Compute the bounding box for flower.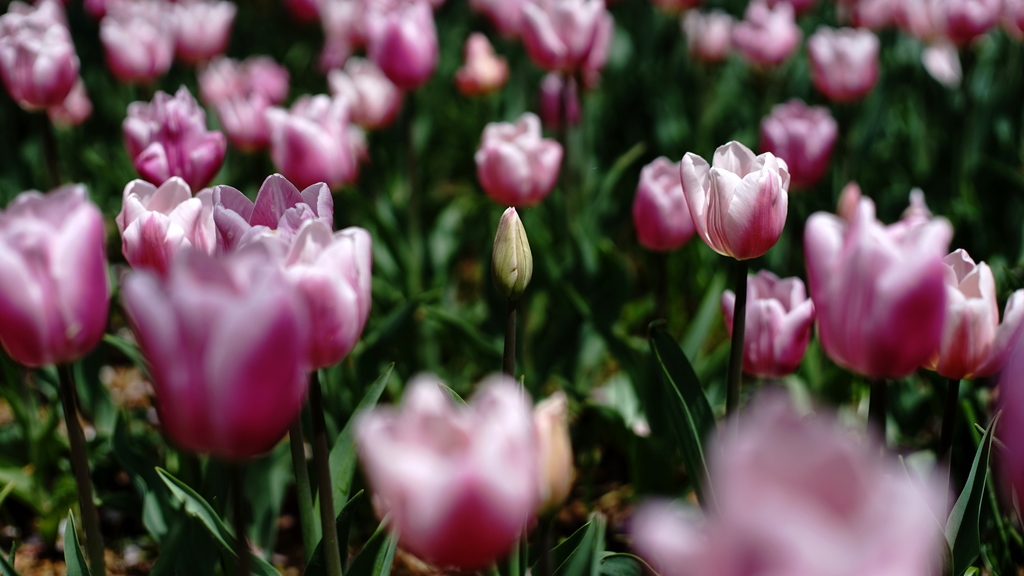
355 371 541 575.
